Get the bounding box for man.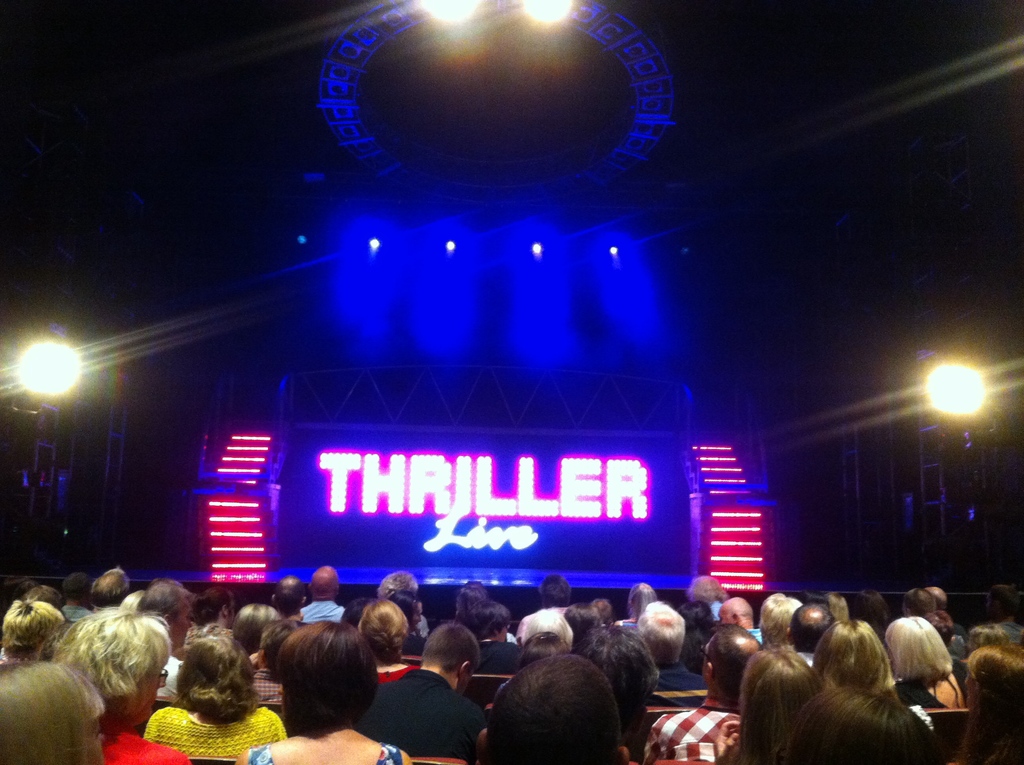
locate(588, 596, 613, 630).
